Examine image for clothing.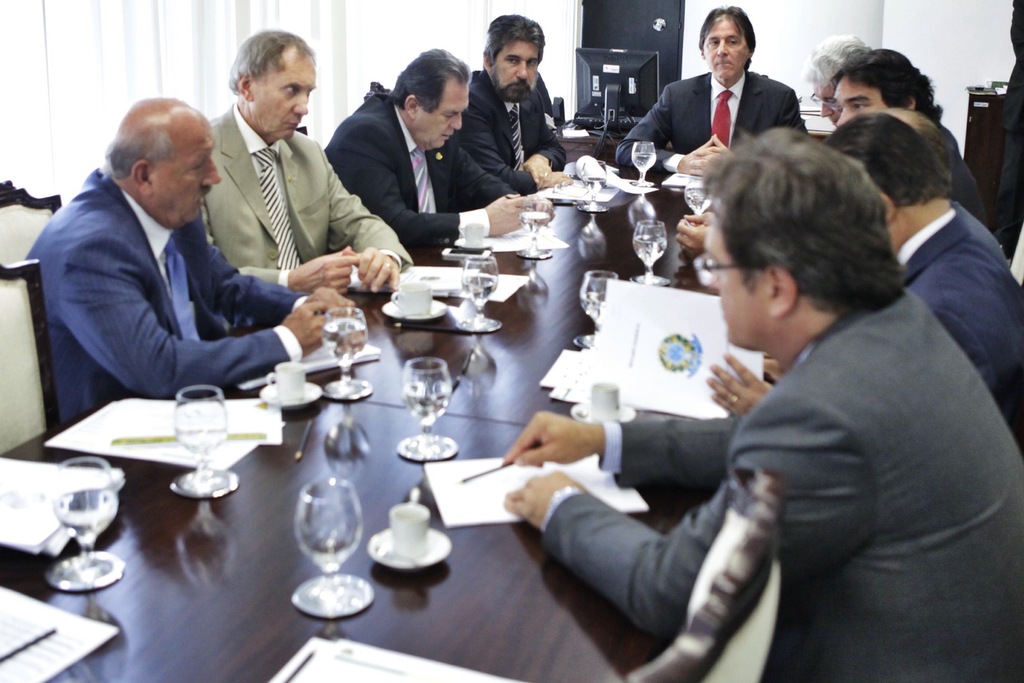
Examination result: box=[769, 201, 1023, 412].
